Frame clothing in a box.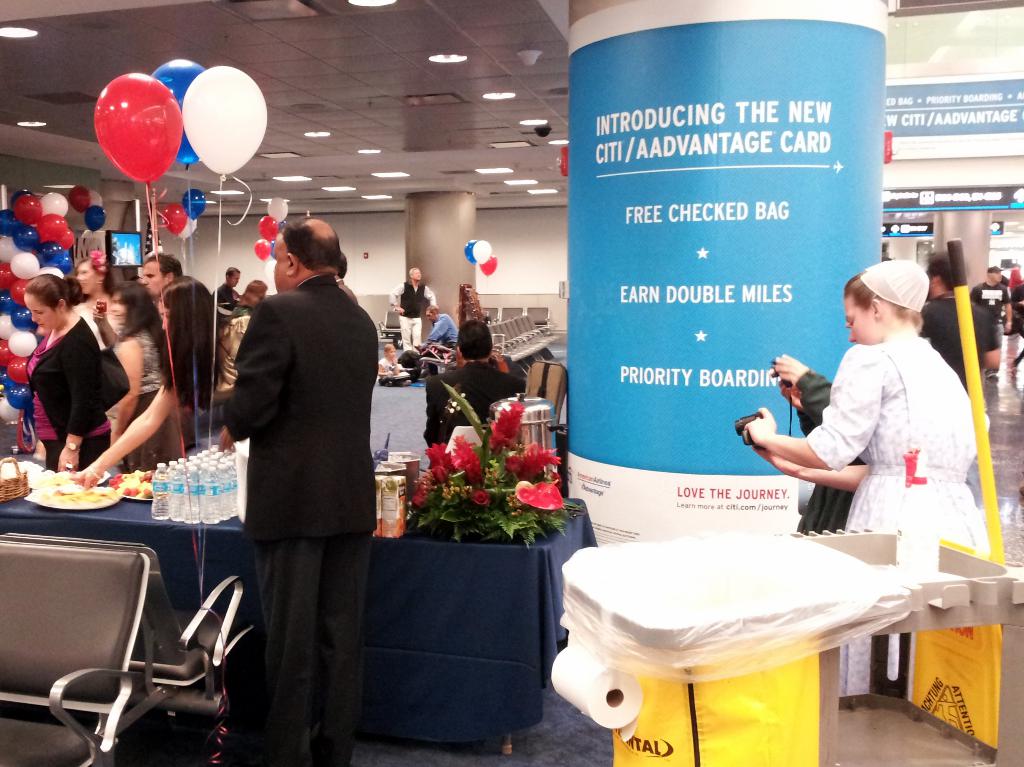
22:313:111:476.
